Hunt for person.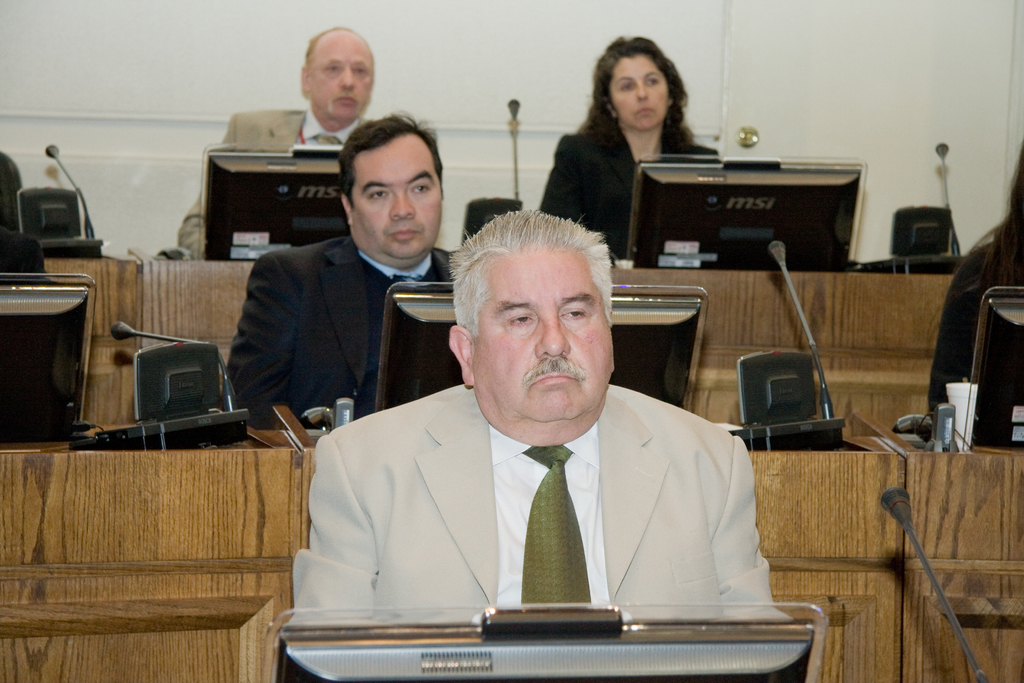
Hunted down at select_region(173, 28, 381, 265).
